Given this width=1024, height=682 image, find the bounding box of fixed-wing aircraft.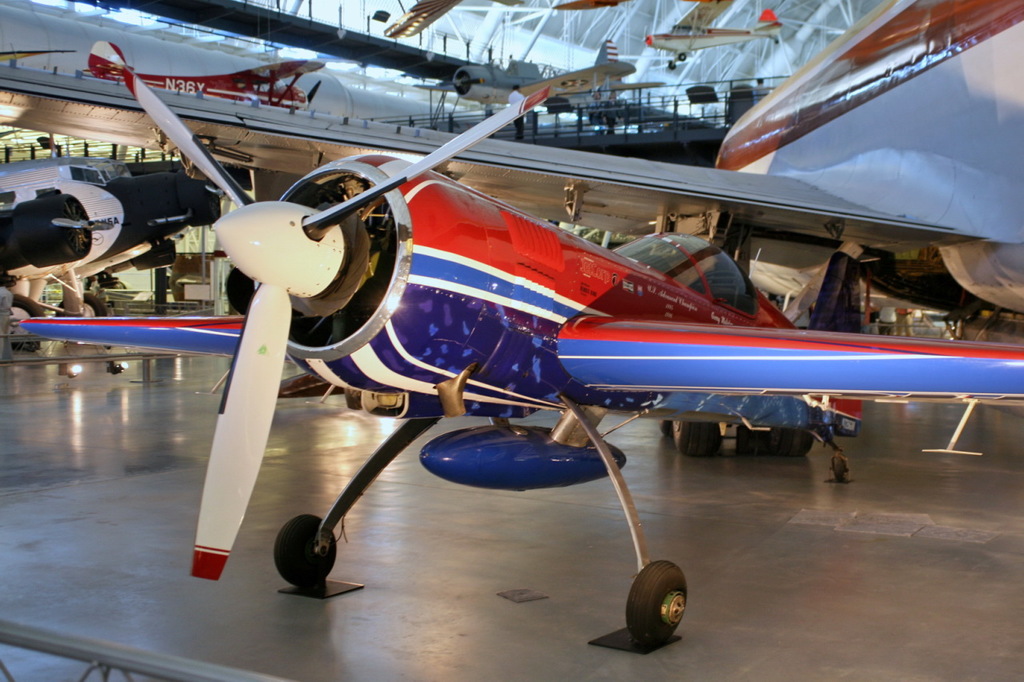
646/0/782/71.
